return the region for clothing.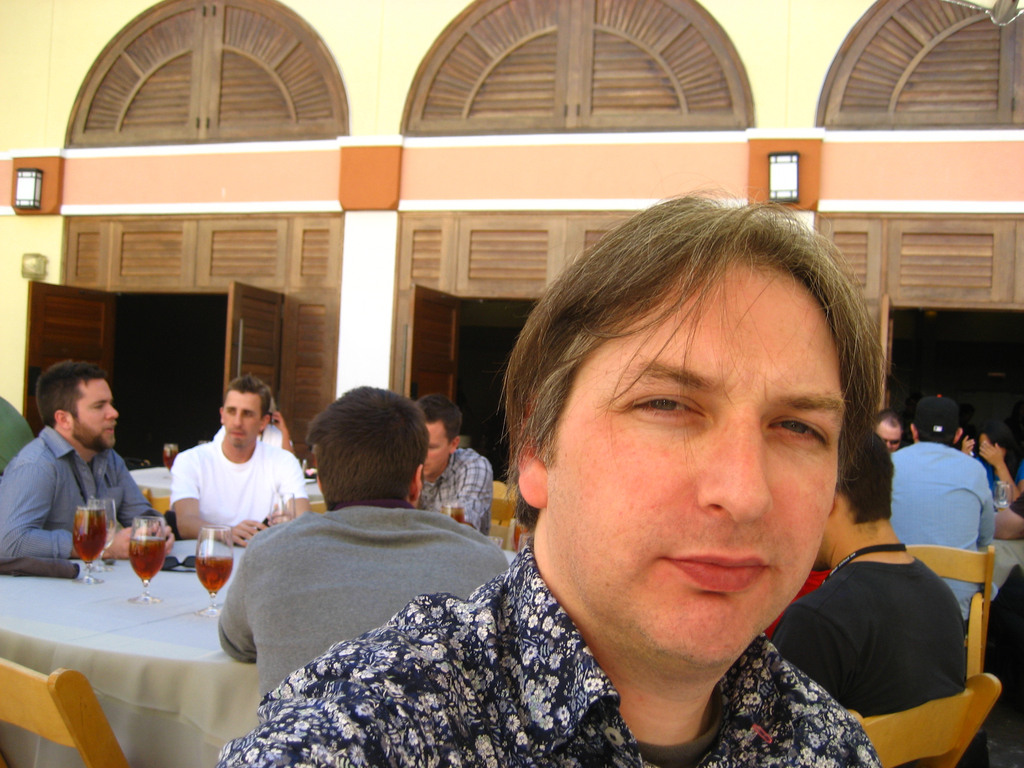
142,409,295,572.
